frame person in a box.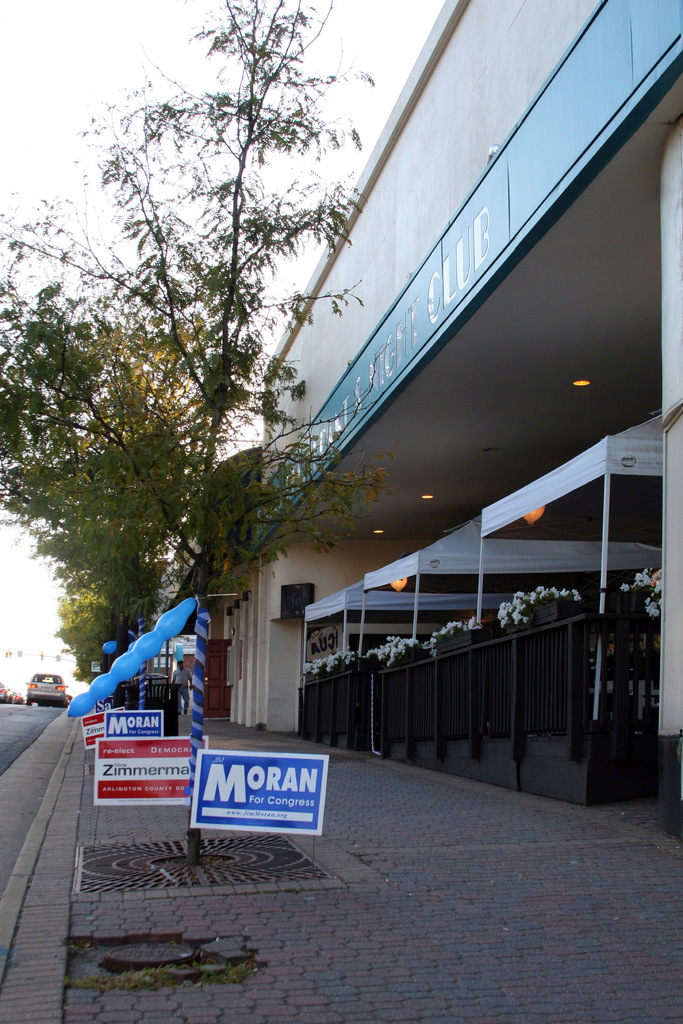
[167,659,193,716].
